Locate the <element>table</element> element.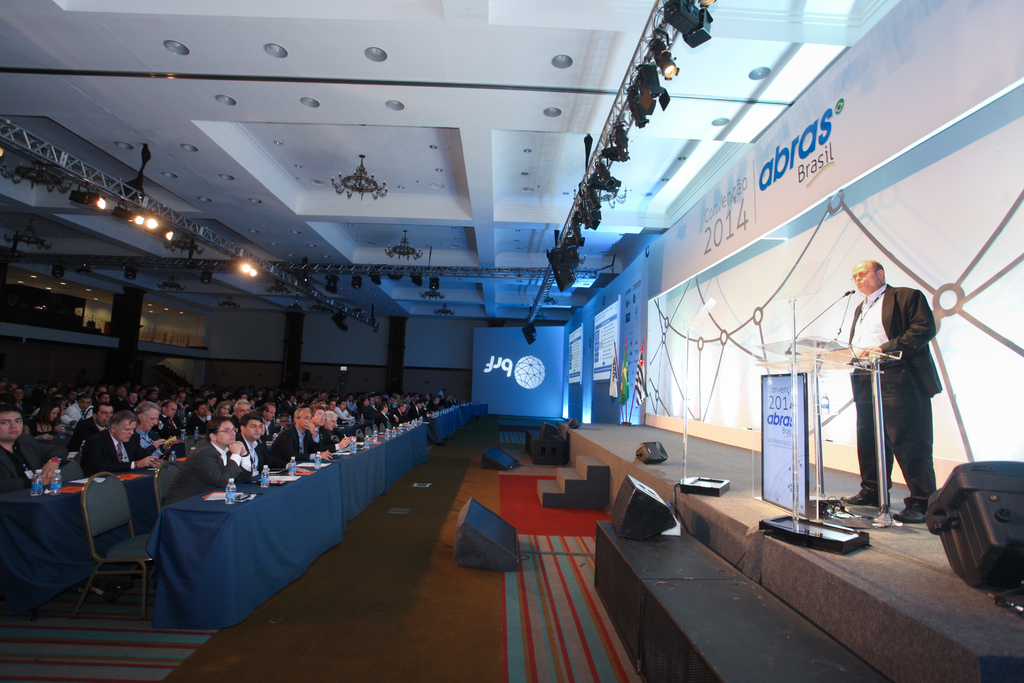
Element bbox: rect(155, 448, 349, 631).
